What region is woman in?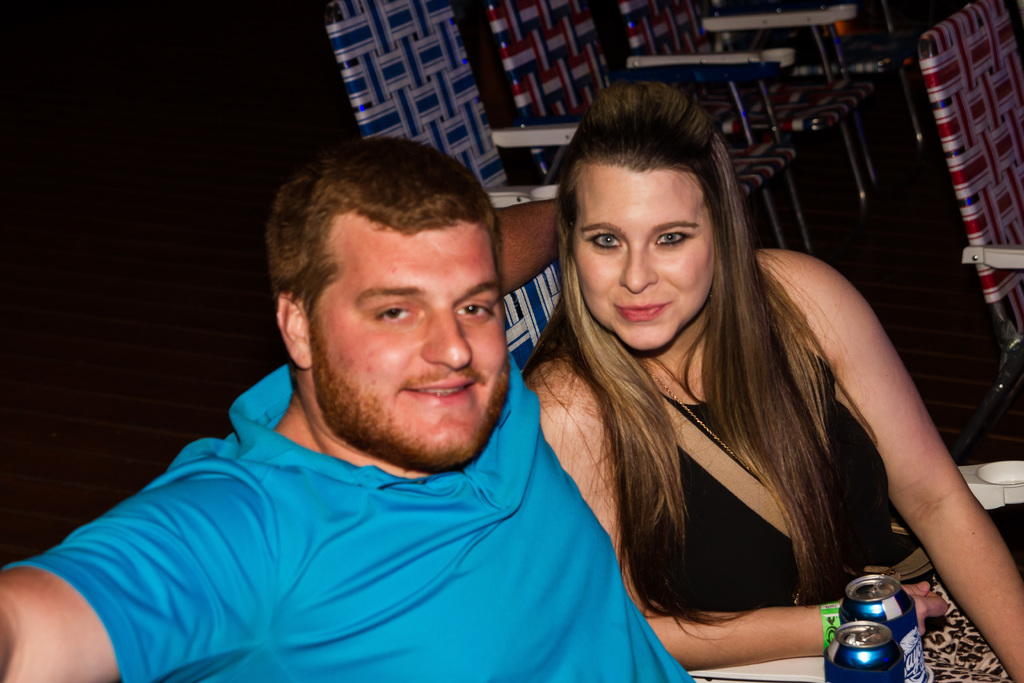
453 102 957 682.
